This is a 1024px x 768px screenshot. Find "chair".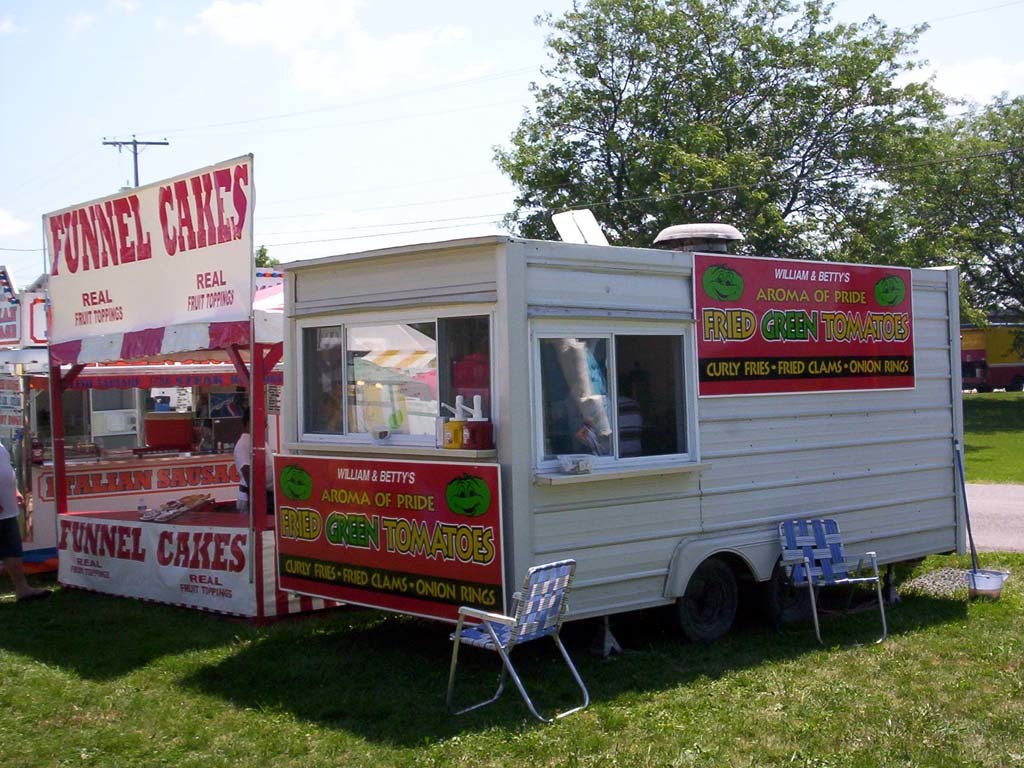
Bounding box: <box>427,553,615,733</box>.
